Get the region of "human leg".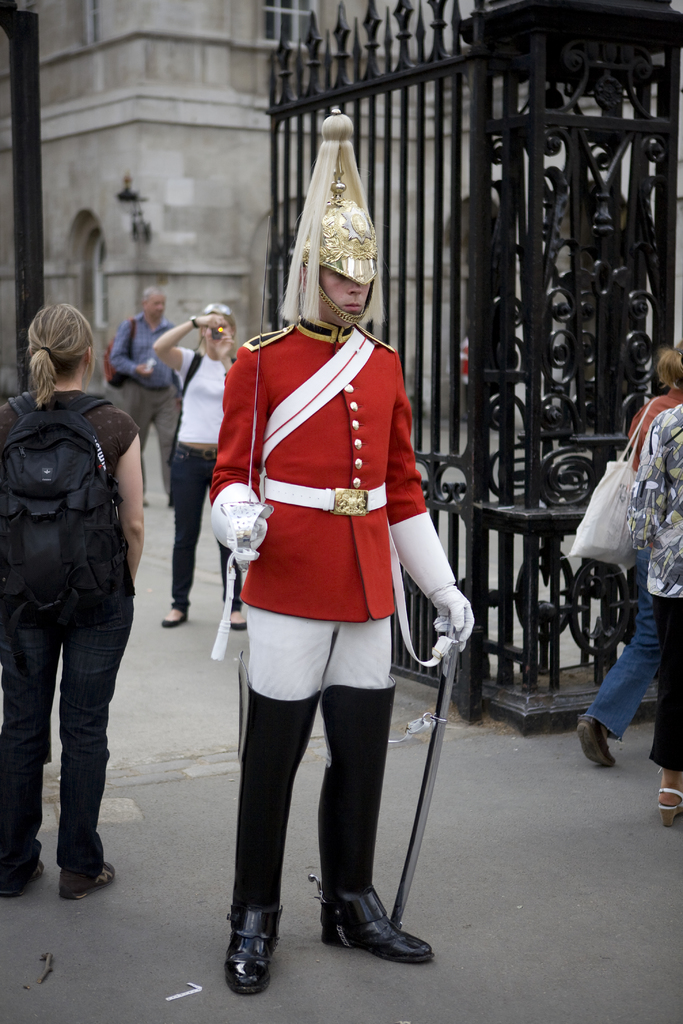
[0, 616, 62, 909].
